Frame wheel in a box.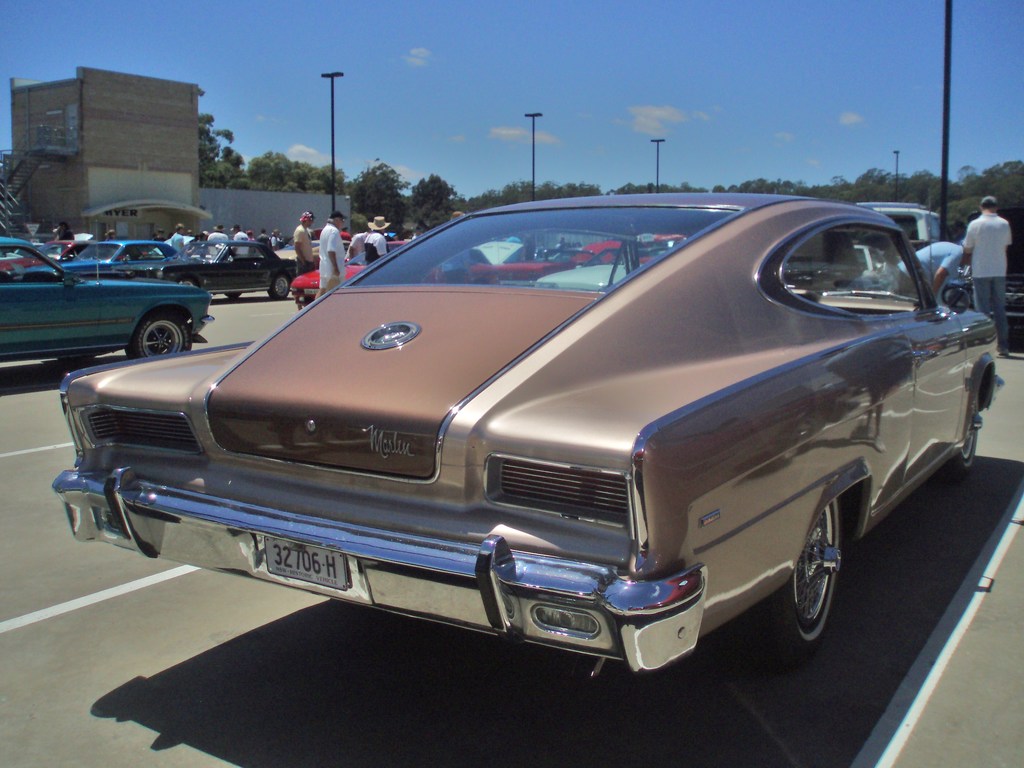
267:271:291:301.
